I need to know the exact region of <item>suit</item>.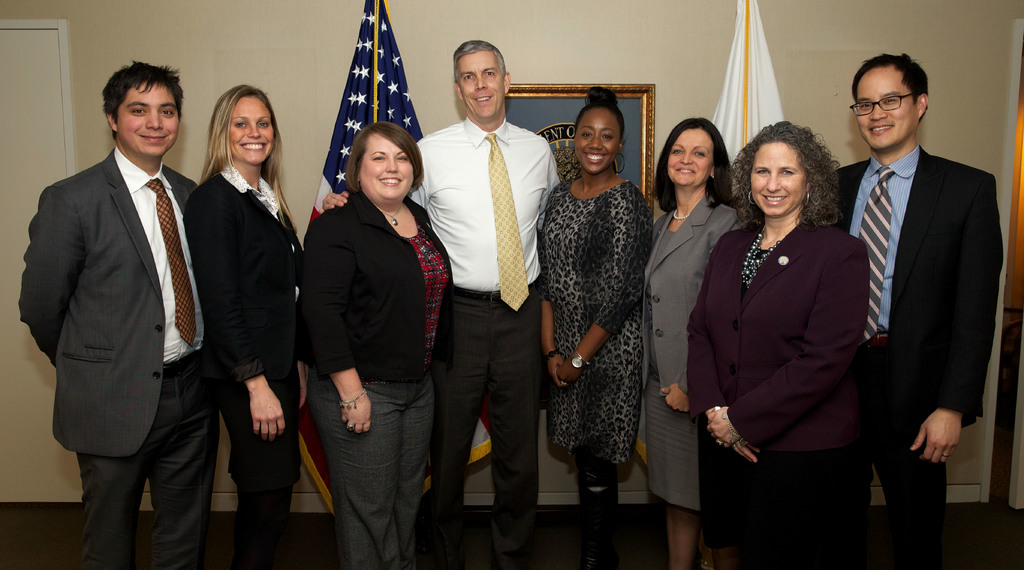
Region: x1=639, y1=193, x2=747, y2=400.
